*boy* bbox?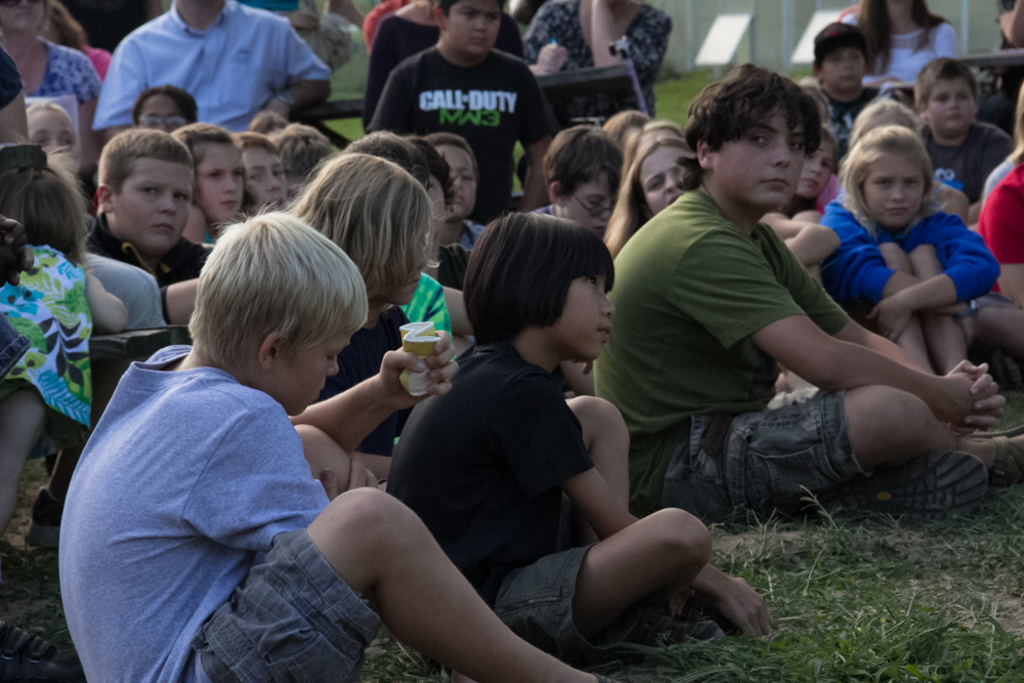
BBox(383, 210, 771, 660)
